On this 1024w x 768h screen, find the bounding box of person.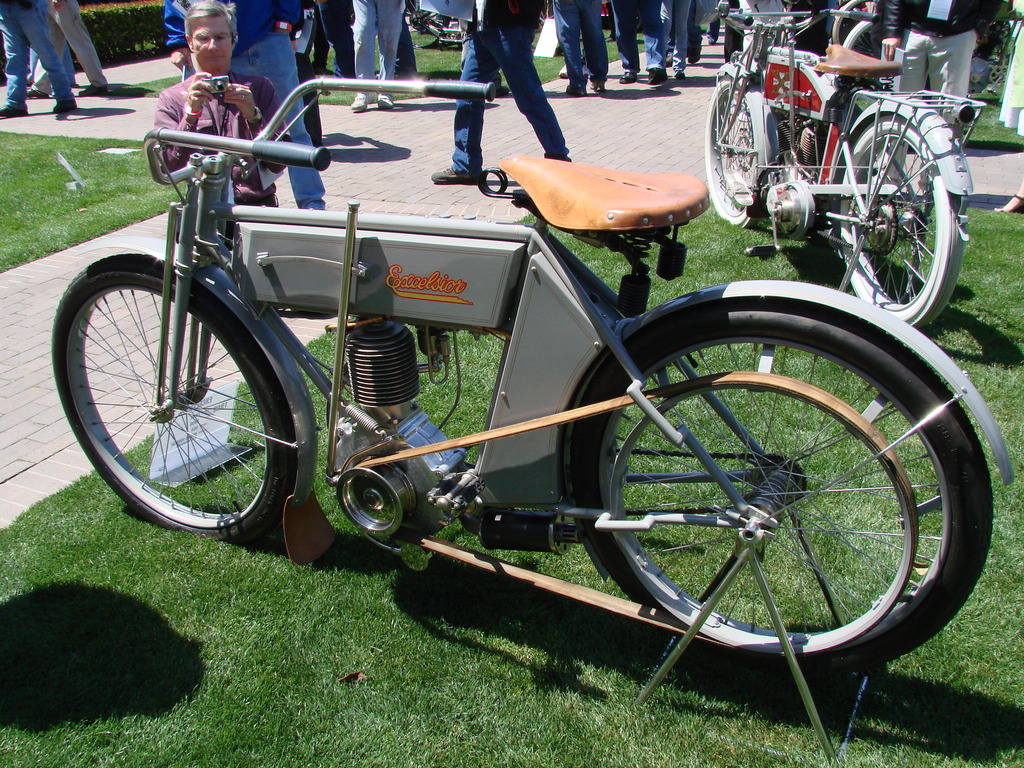
Bounding box: 429 0 566 186.
